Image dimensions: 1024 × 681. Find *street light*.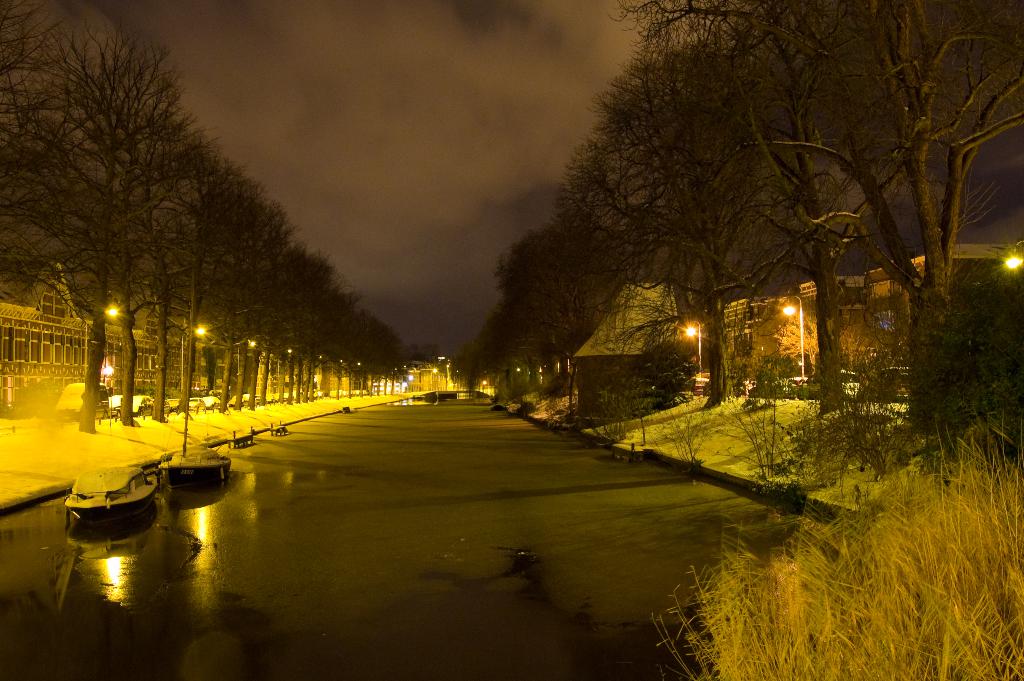
bbox(780, 297, 804, 380).
